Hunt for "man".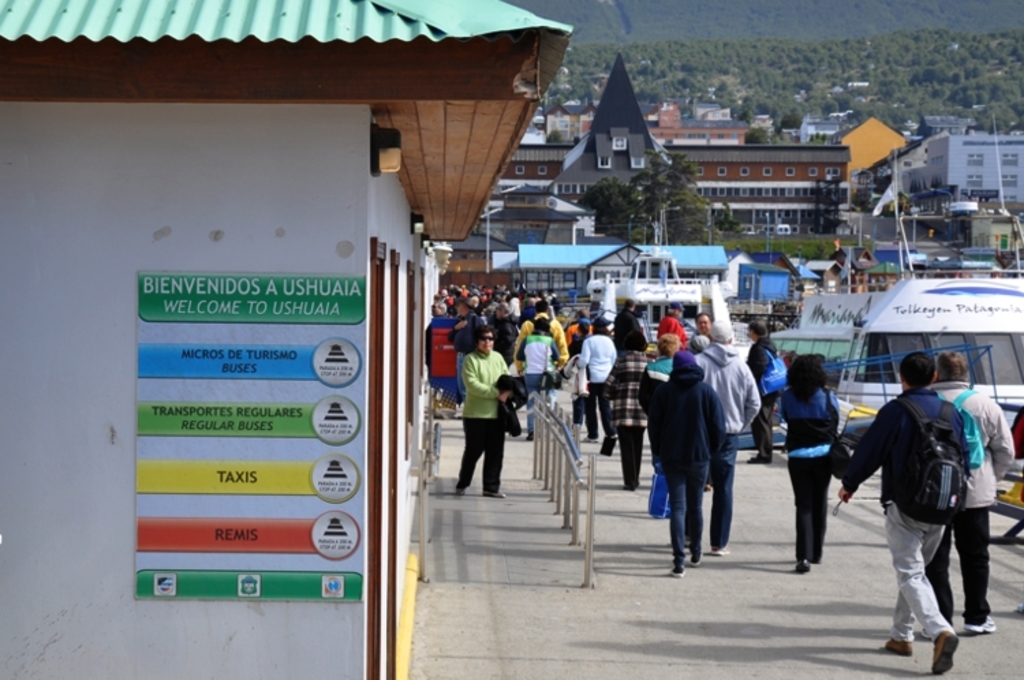
Hunted down at crop(657, 347, 726, 579).
